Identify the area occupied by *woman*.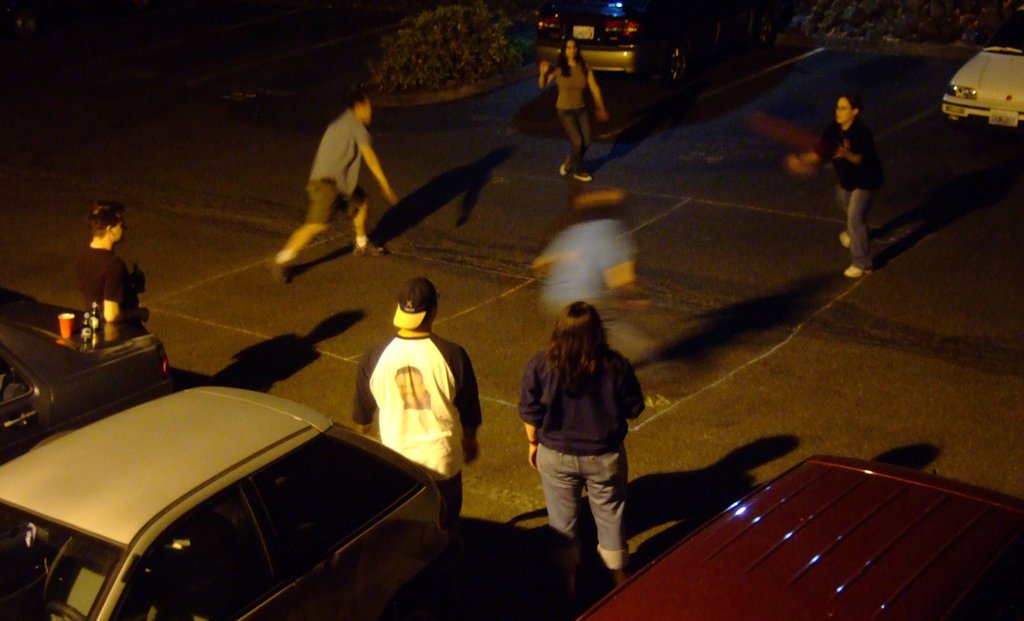
Area: [785,90,894,289].
